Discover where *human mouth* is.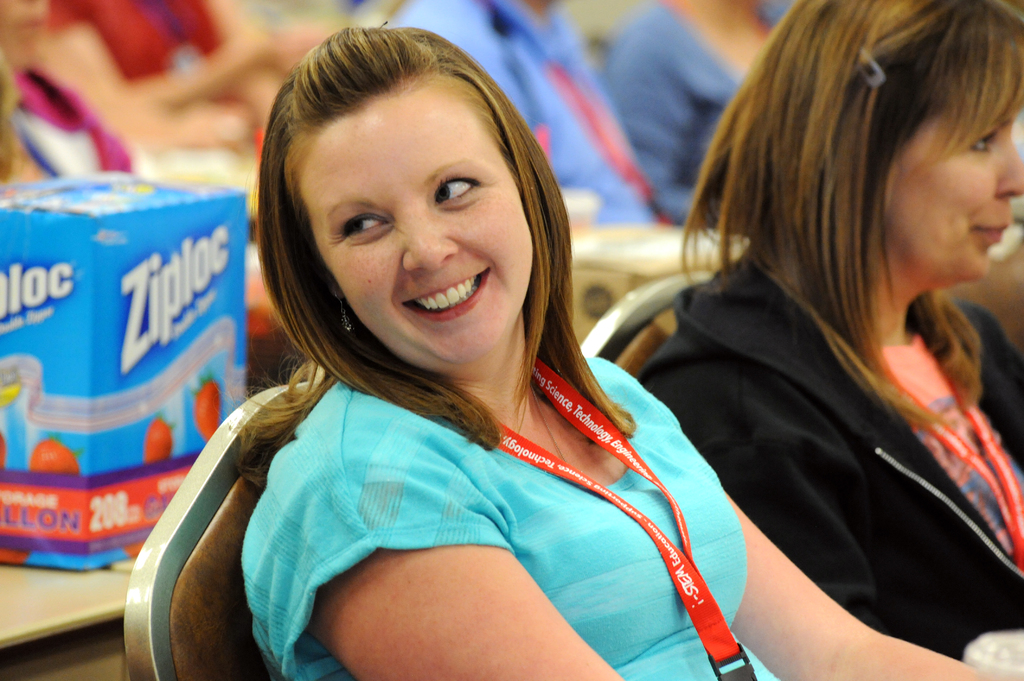
Discovered at bbox=(406, 273, 487, 320).
